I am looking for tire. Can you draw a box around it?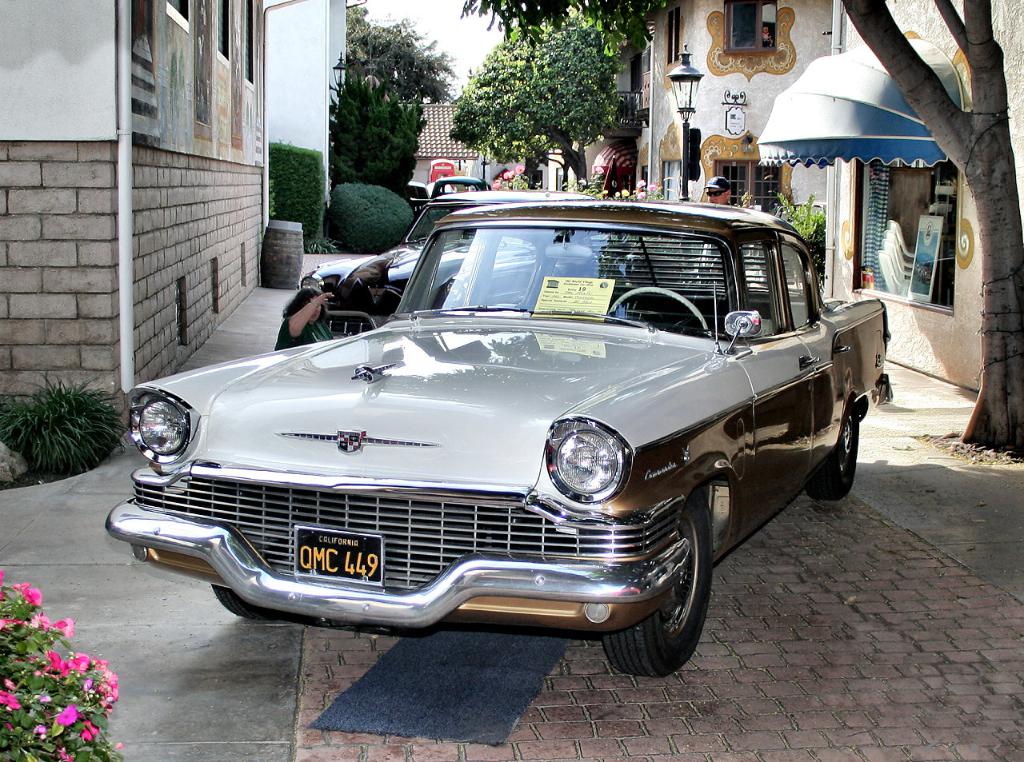
Sure, the bounding box is 805, 395, 859, 498.
